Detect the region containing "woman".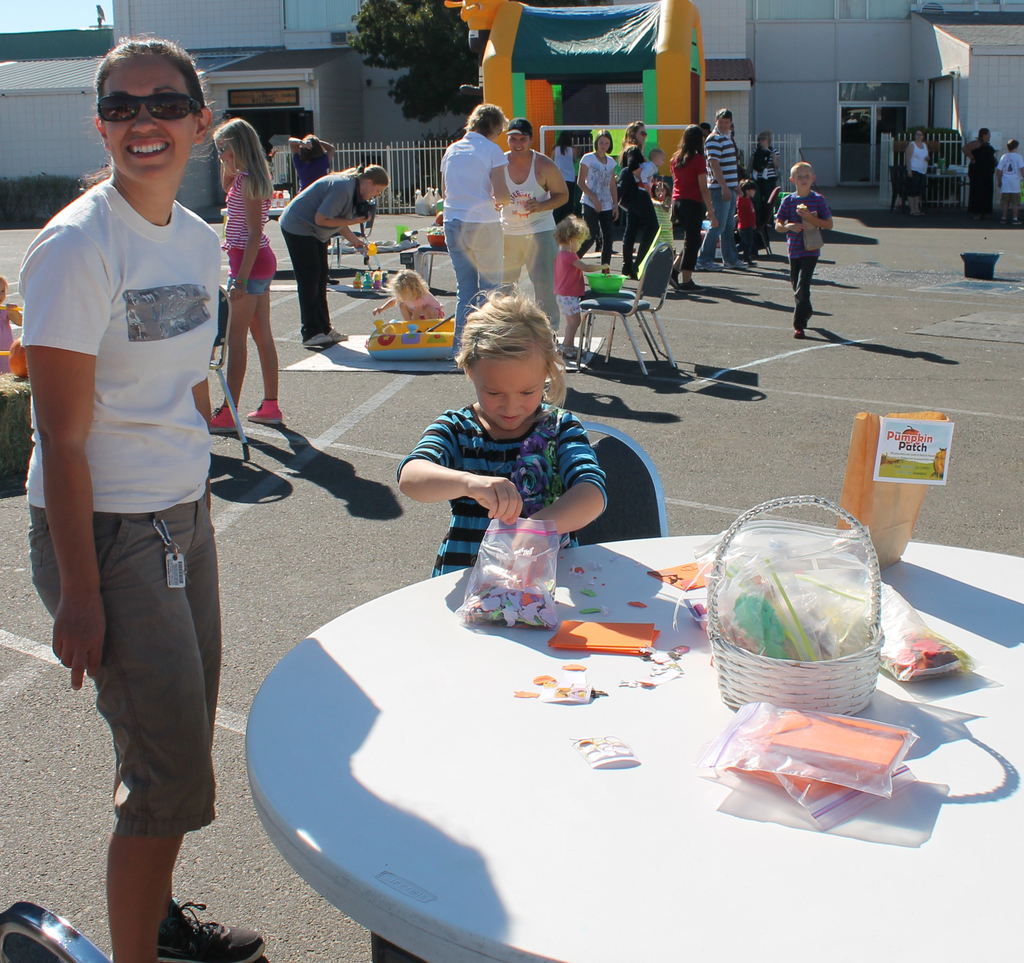
bbox=[579, 127, 621, 259].
